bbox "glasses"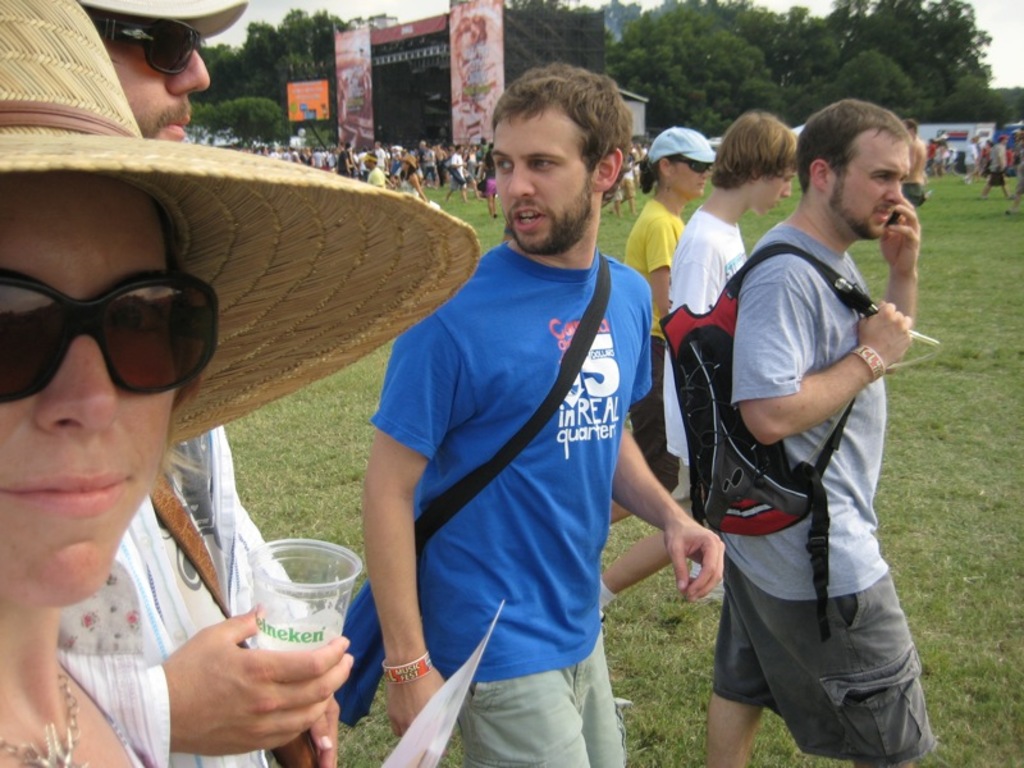
(88,10,211,79)
